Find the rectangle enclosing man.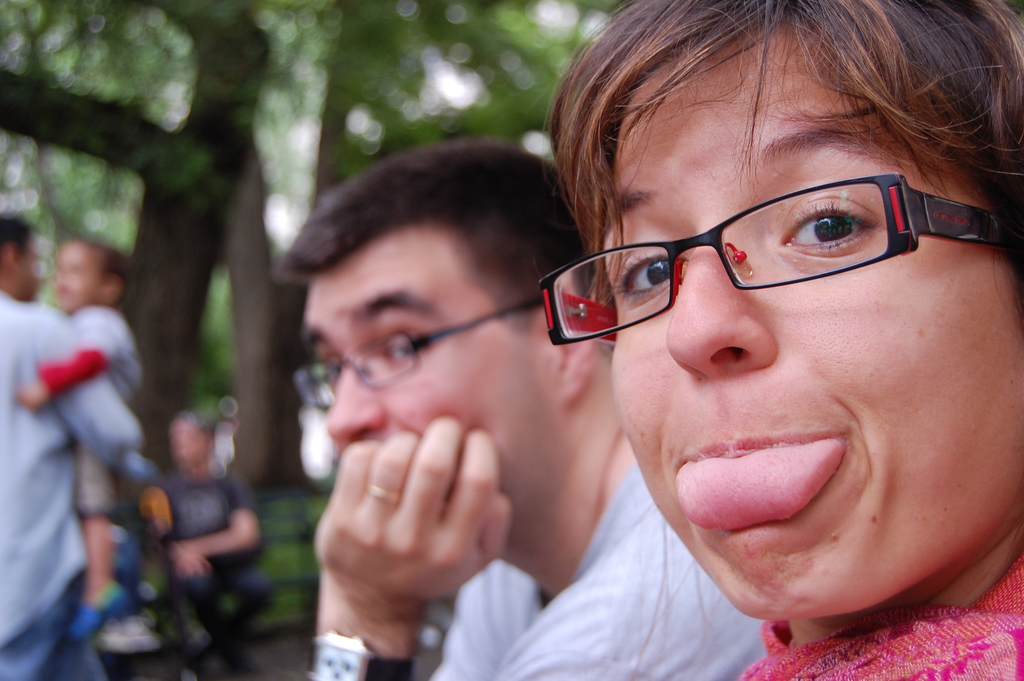
<box>14,213,169,641</box>.
